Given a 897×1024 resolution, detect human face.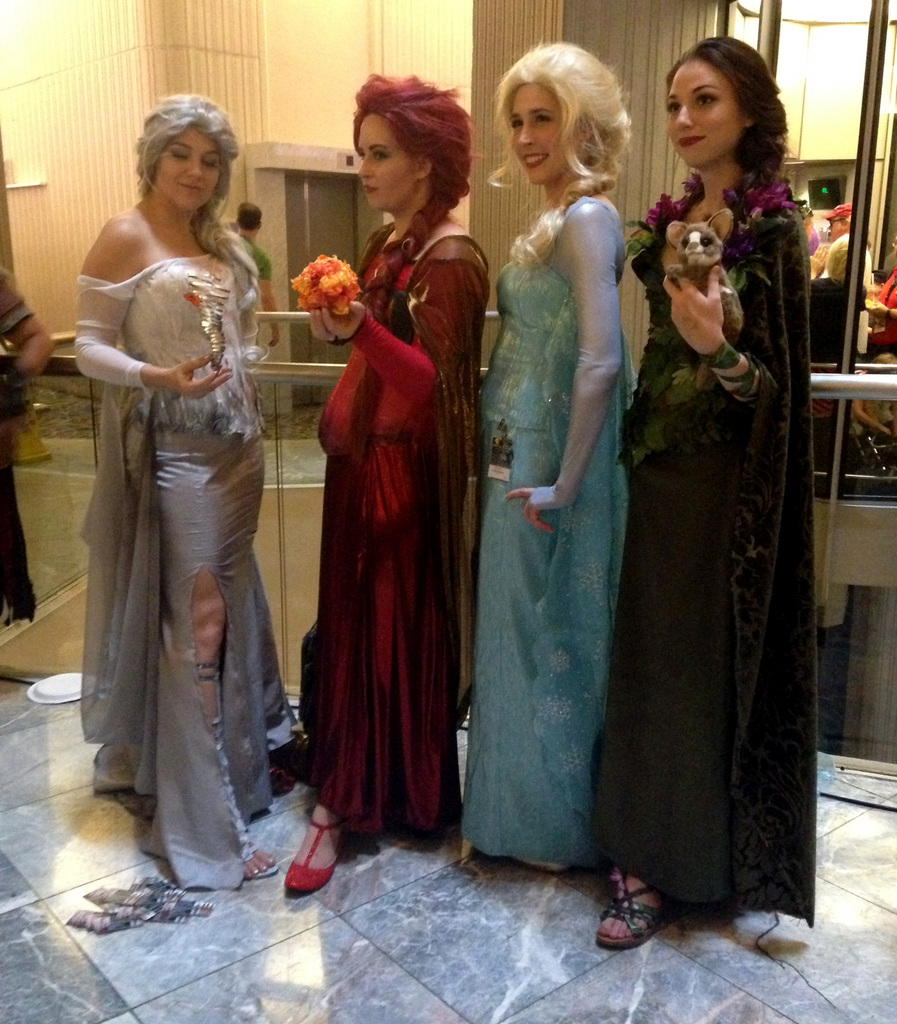
select_region(507, 89, 568, 181).
